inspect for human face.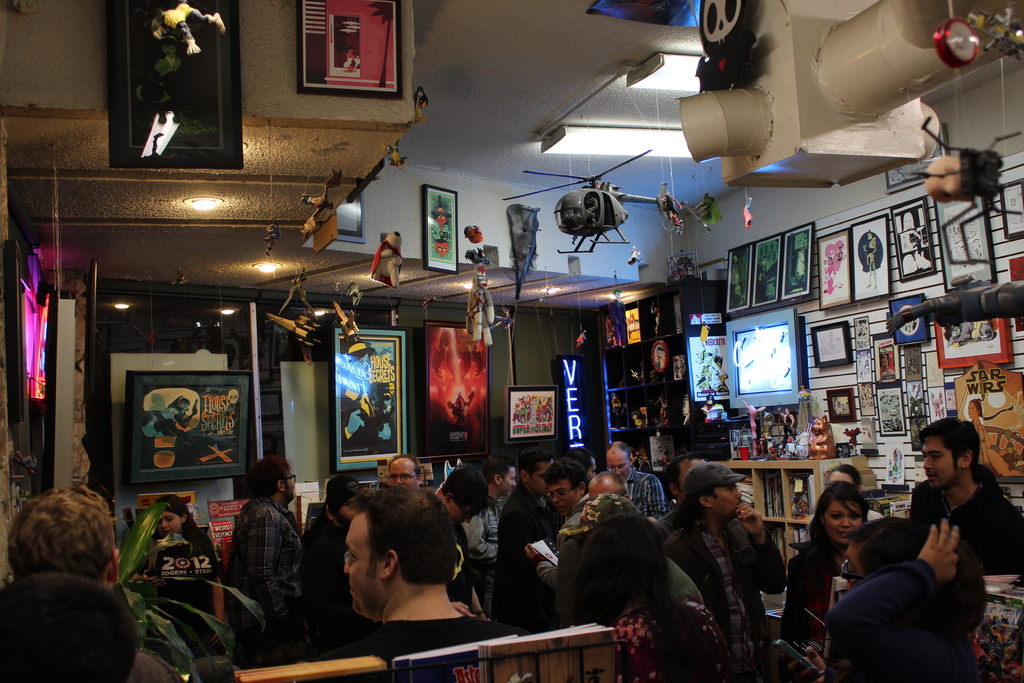
Inspection: <region>823, 498, 868, 545</region>.
